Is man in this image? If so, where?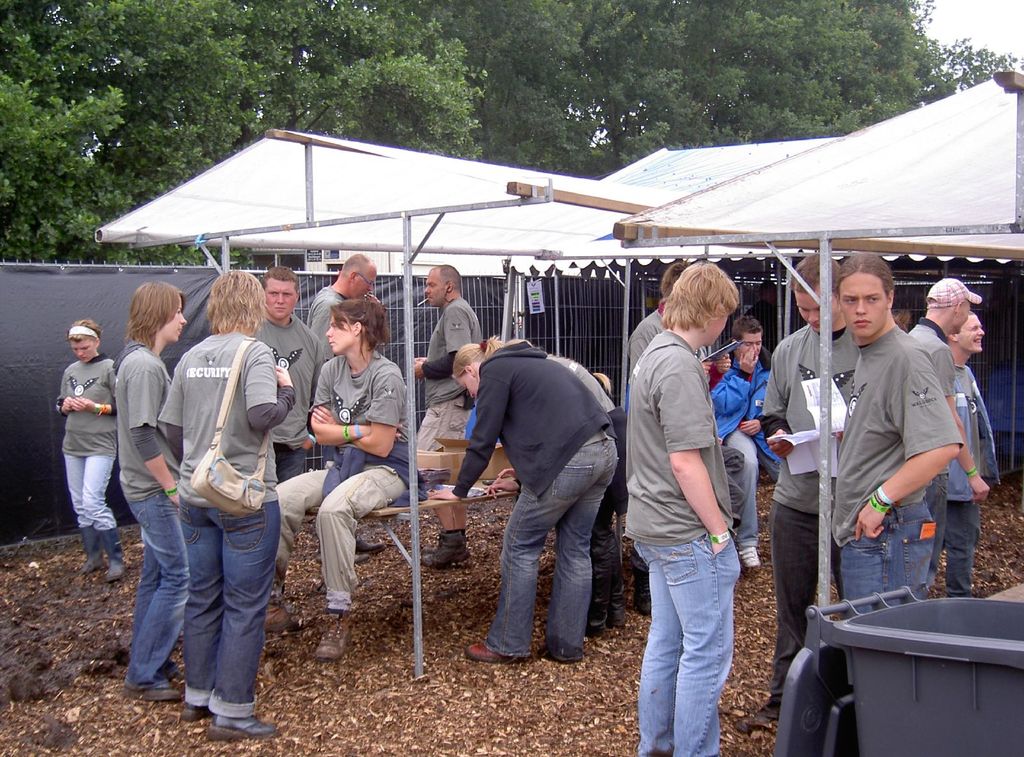
Yes, at (621, 262, 744, 756).
